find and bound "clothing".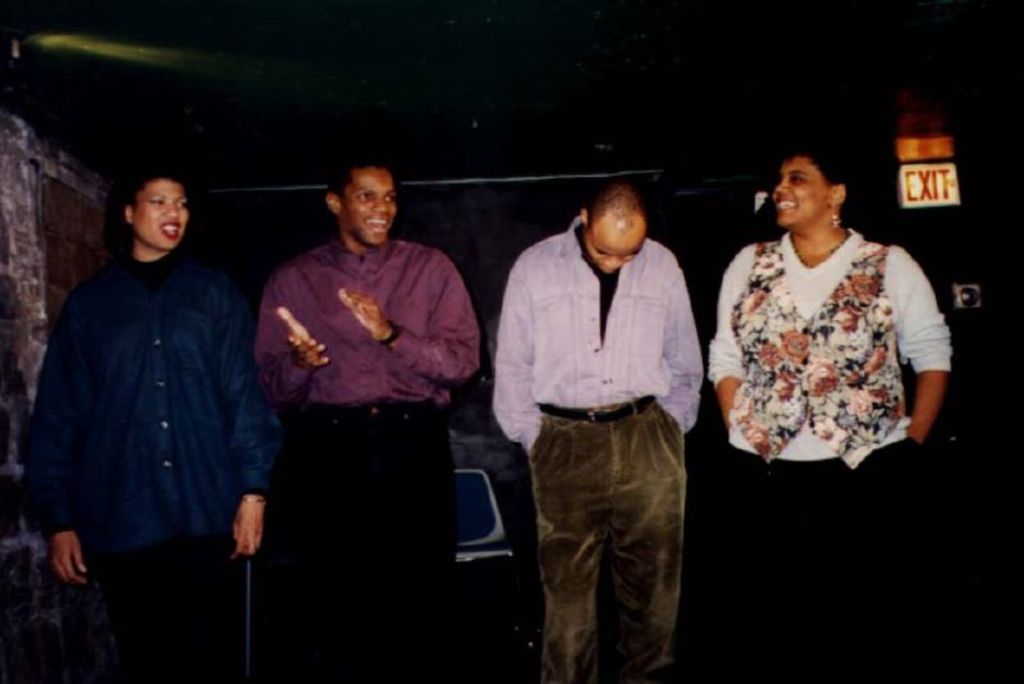
Bound: Rect(722, 196, 937, 497).
